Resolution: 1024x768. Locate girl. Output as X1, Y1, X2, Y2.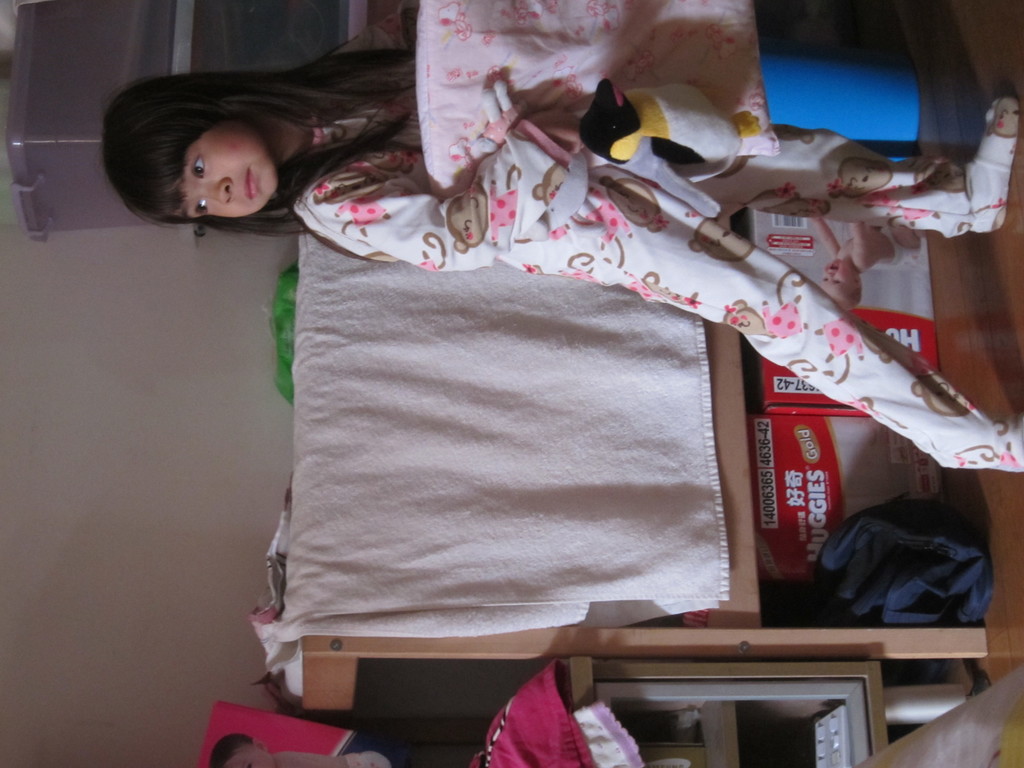
93, 2, 1023, 474.
